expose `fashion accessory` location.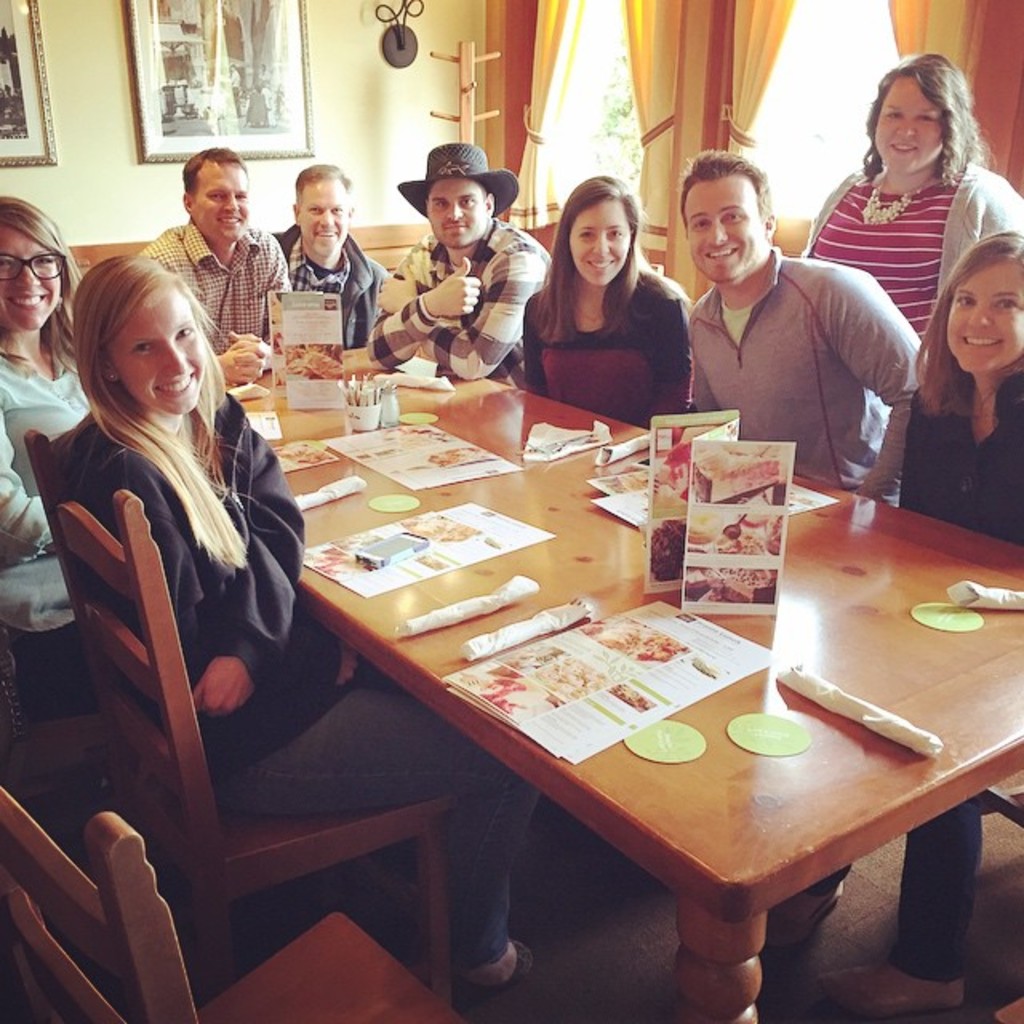
Exposed at [left=397, top=144, right=518, bottom=218].
